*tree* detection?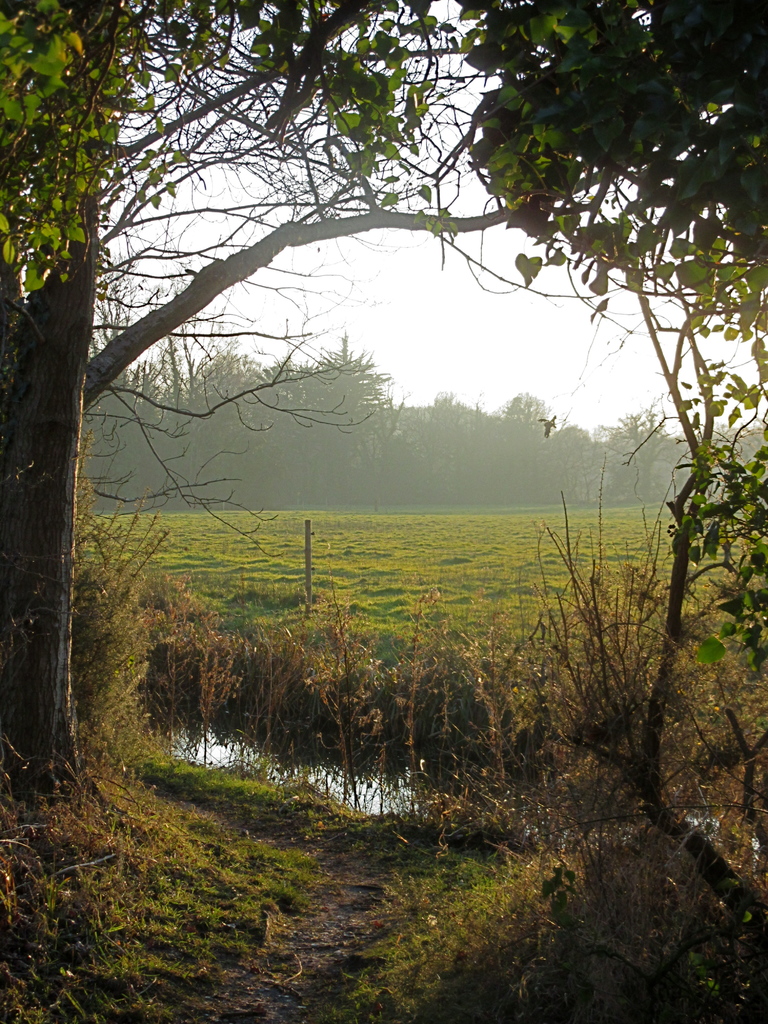
crop(311, 344, 393, 519)
